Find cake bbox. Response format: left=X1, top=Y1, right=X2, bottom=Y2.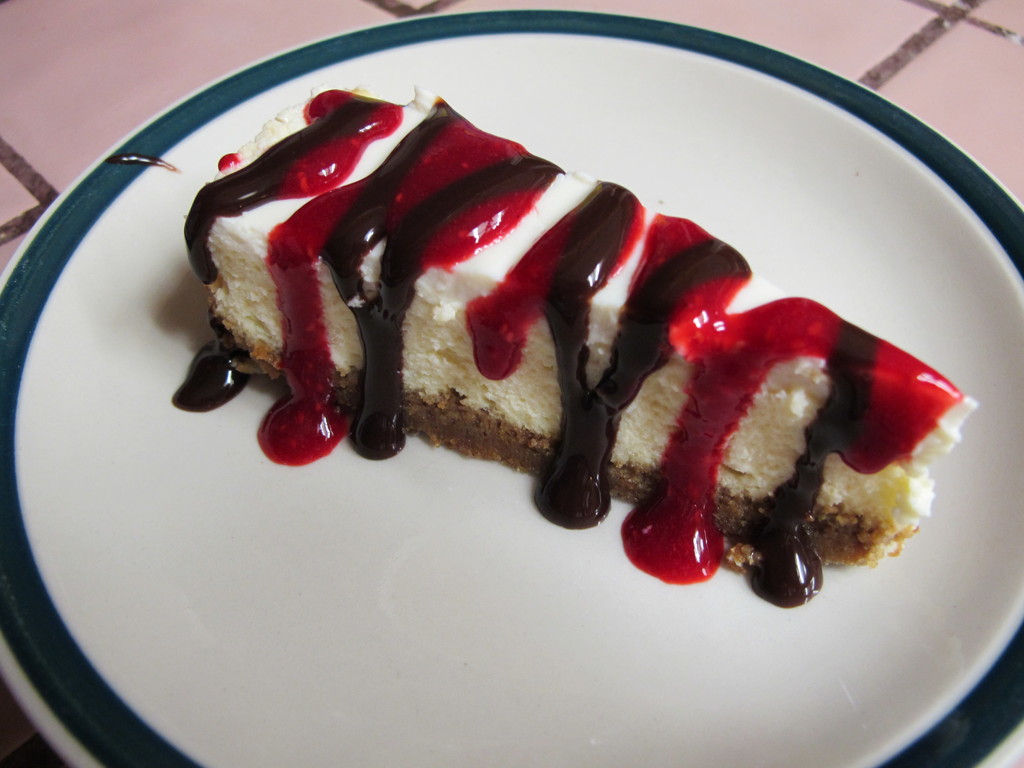
left=186, top=83, right=980, bottom=564.
